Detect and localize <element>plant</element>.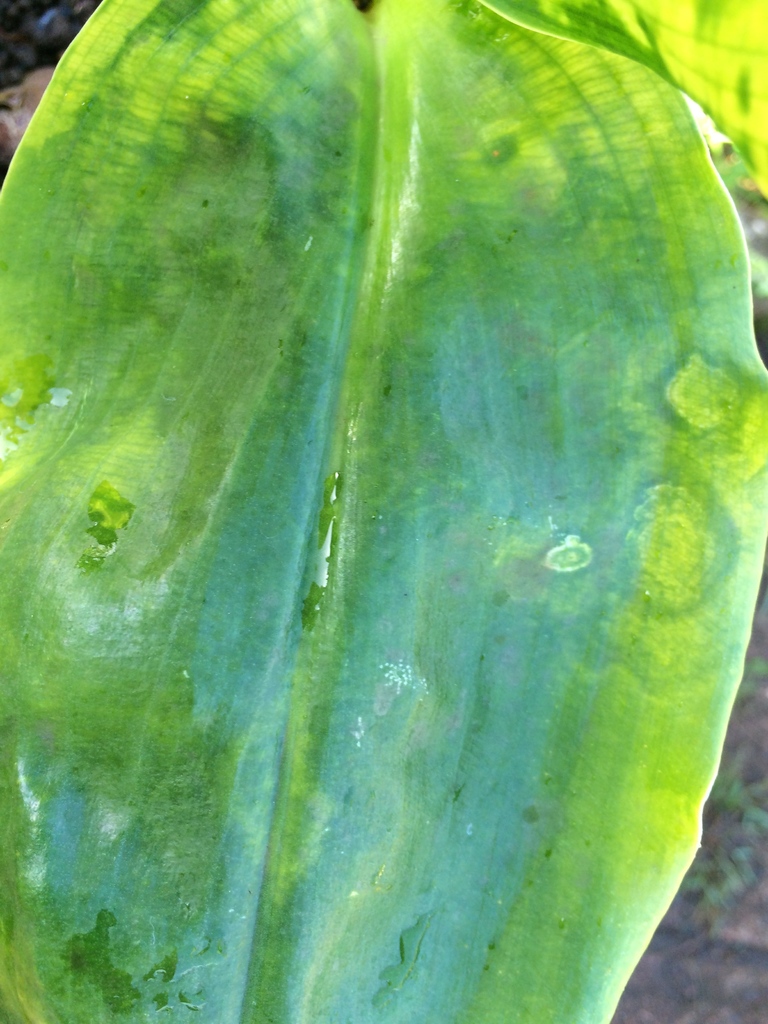
Localized at (50, 0, 756, 999).
